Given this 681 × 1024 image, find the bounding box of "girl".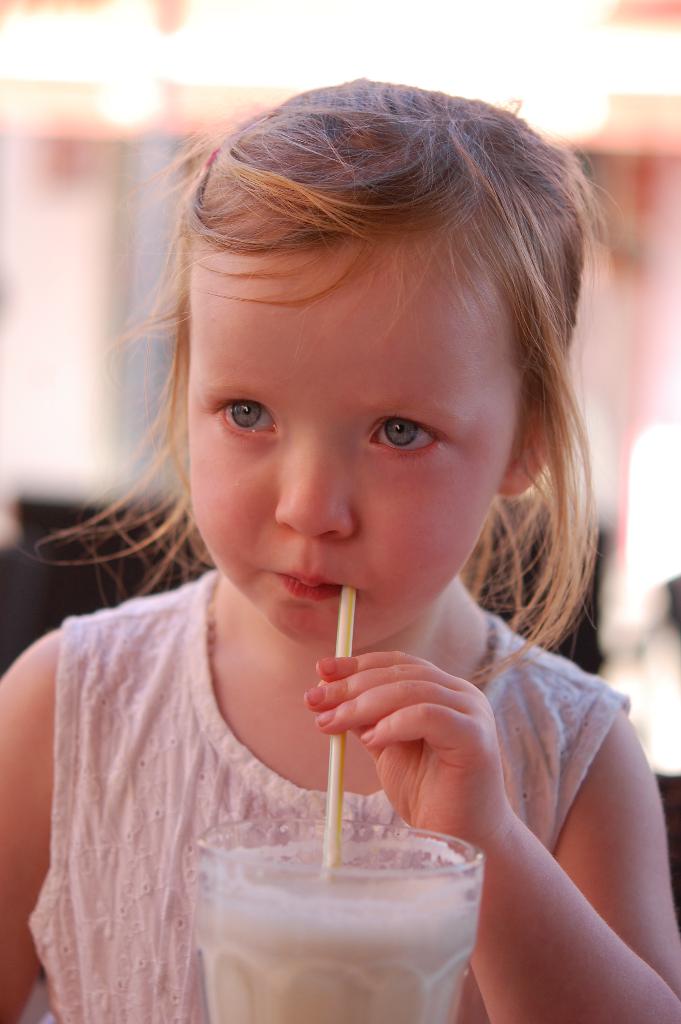
[x1=0, y1=77, x2=680, y2=1023].
